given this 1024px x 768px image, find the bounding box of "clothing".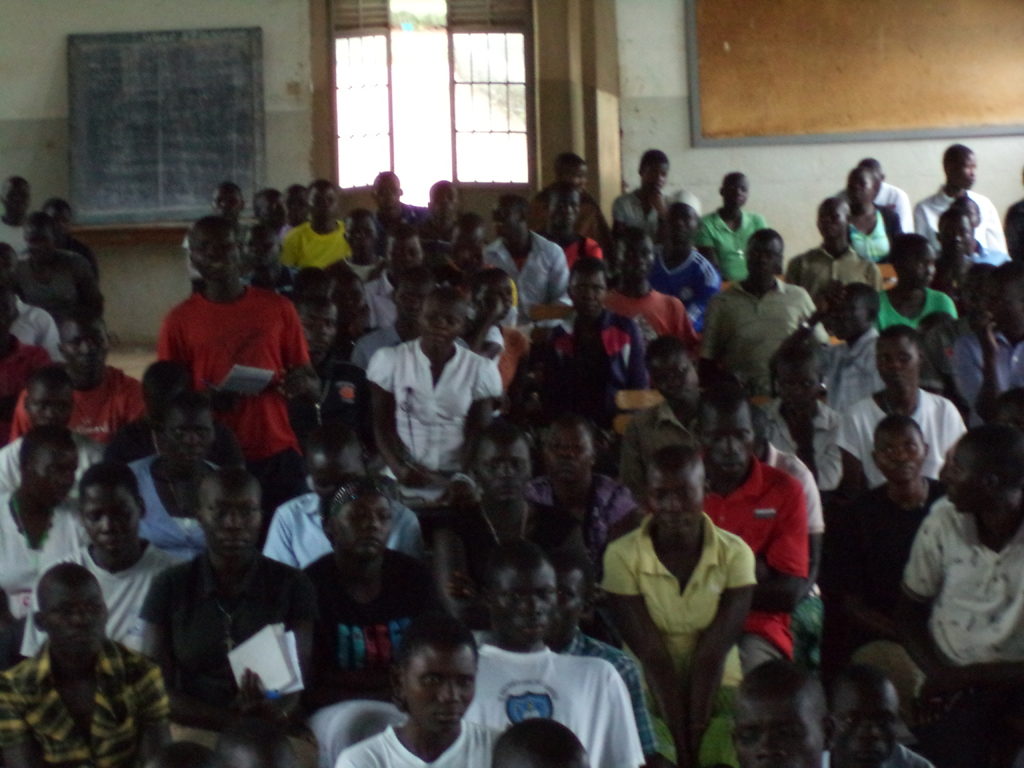
left=336, top=725, right=512, bottom=767.
